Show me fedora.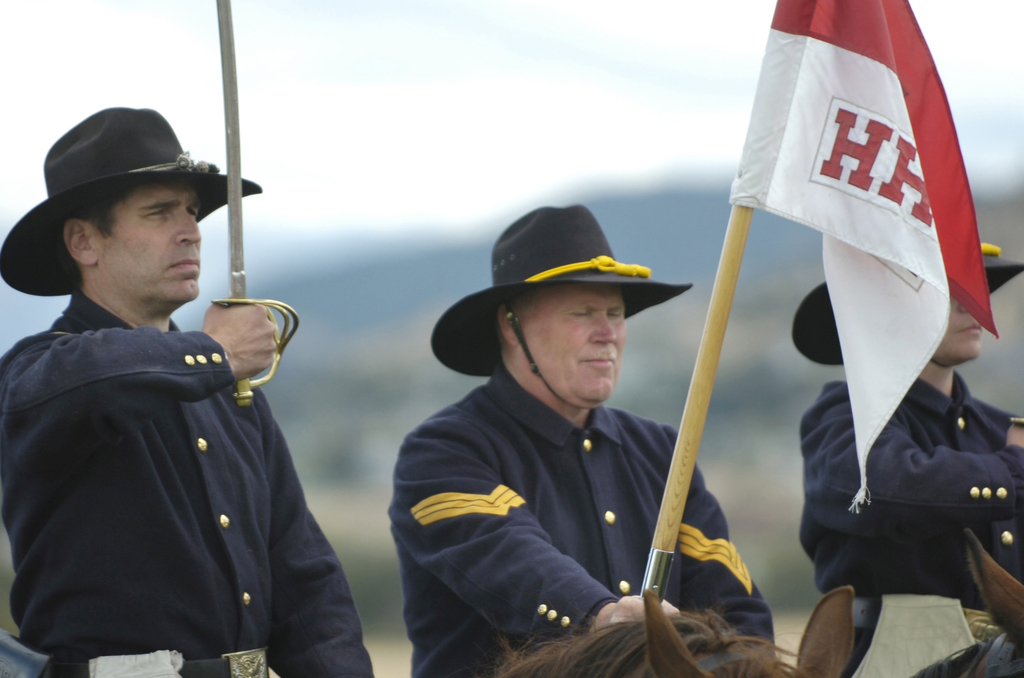
fedora is here: 5,110,261,296.
